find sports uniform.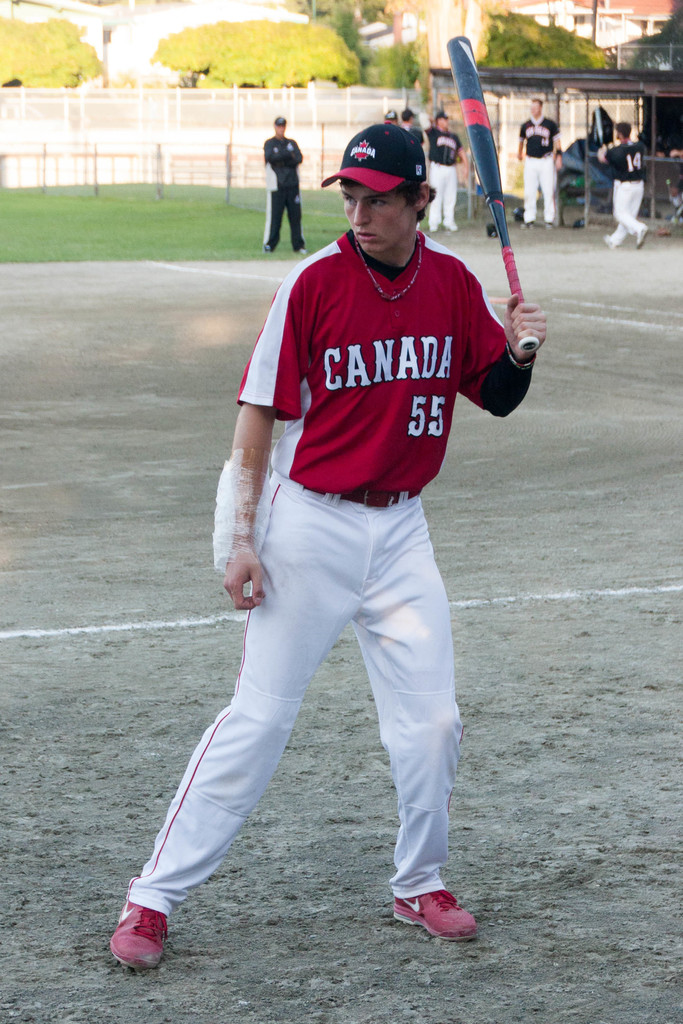
(left=101, top=127, right=533, bottom=979).
